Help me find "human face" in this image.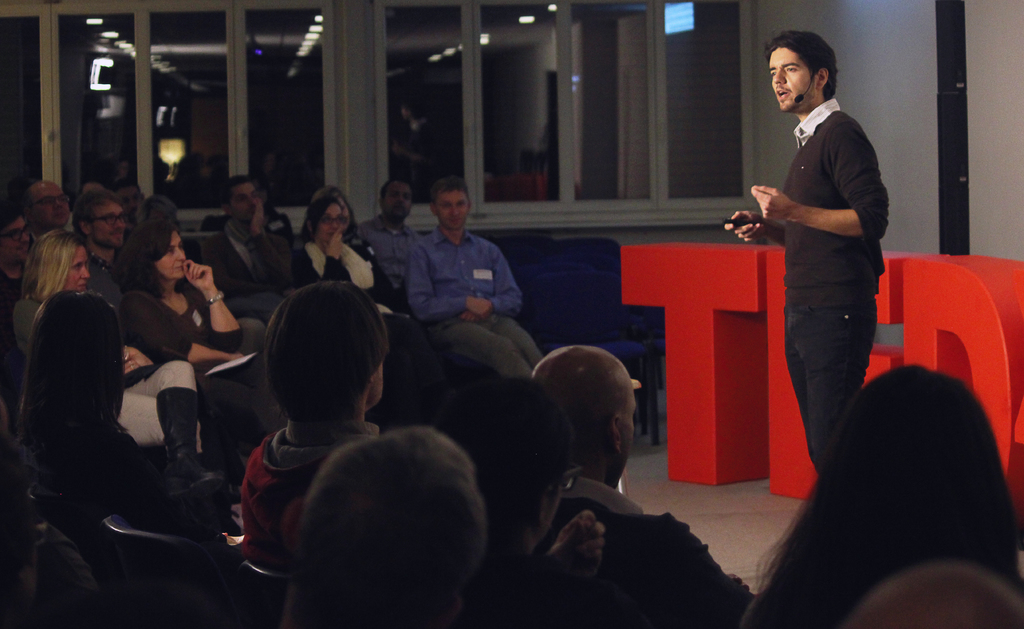
Found it: BBox(769, 46, 811, 109).
